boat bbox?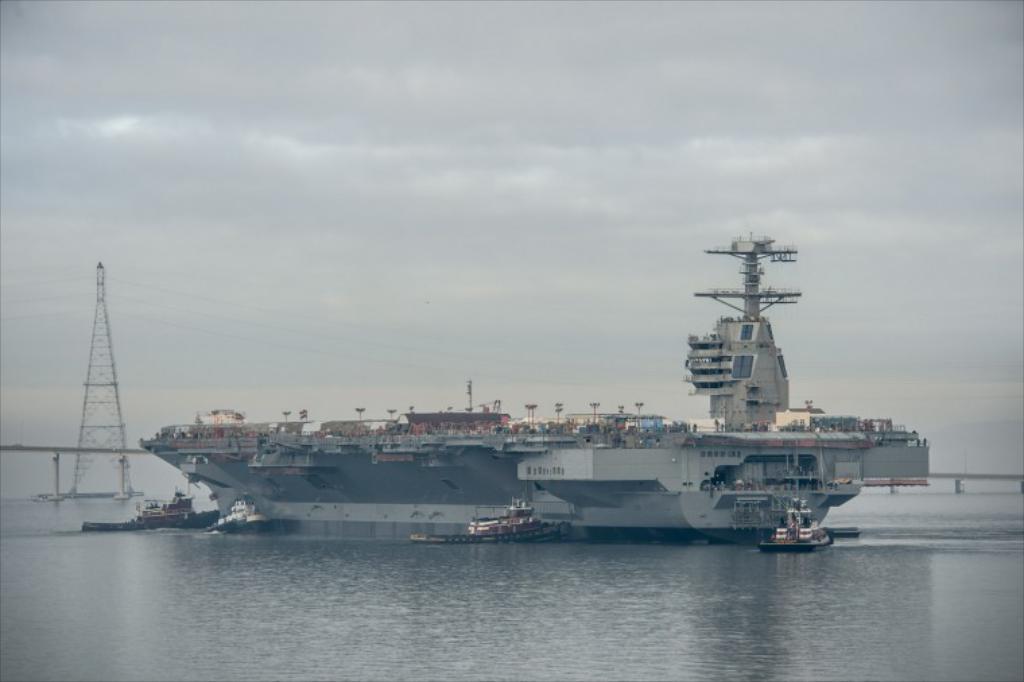
box(135, 492, 217, 527)
